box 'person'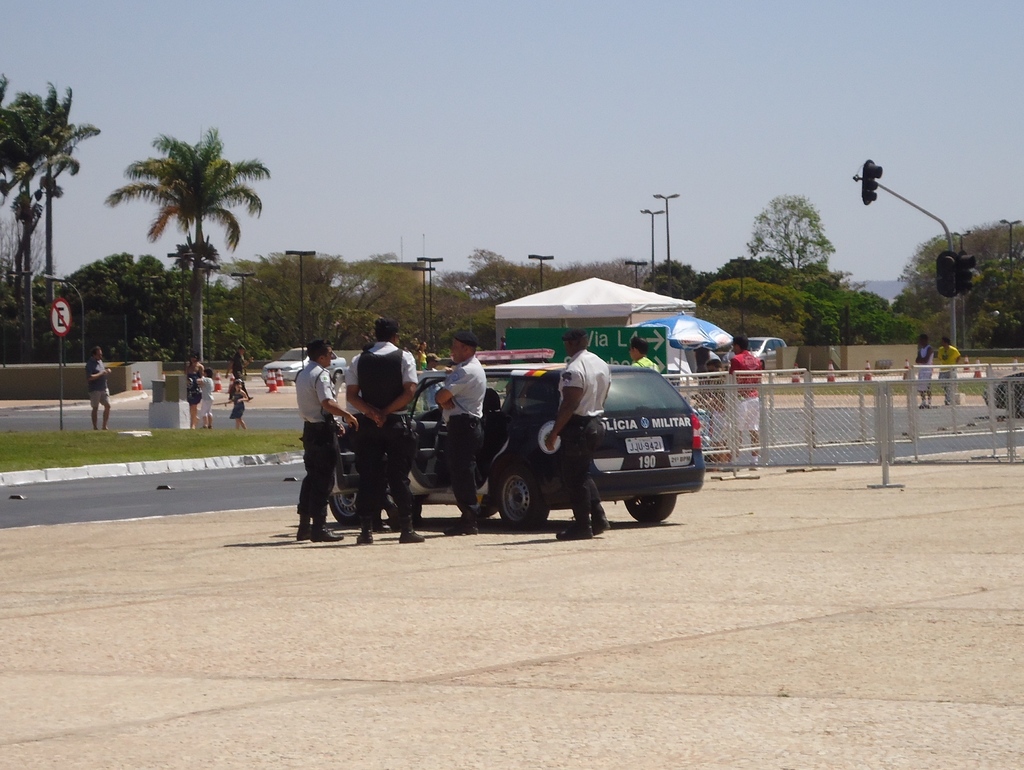
bbox(633, 336, 664, 380)
